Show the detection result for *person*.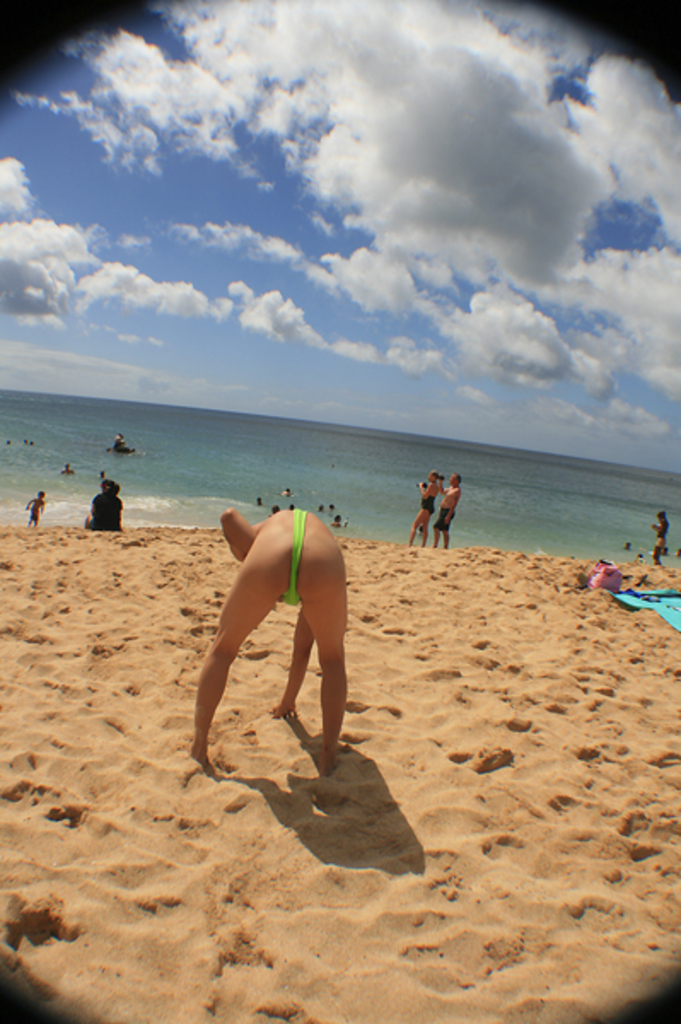
select_region(55, 459, 77, 478).
